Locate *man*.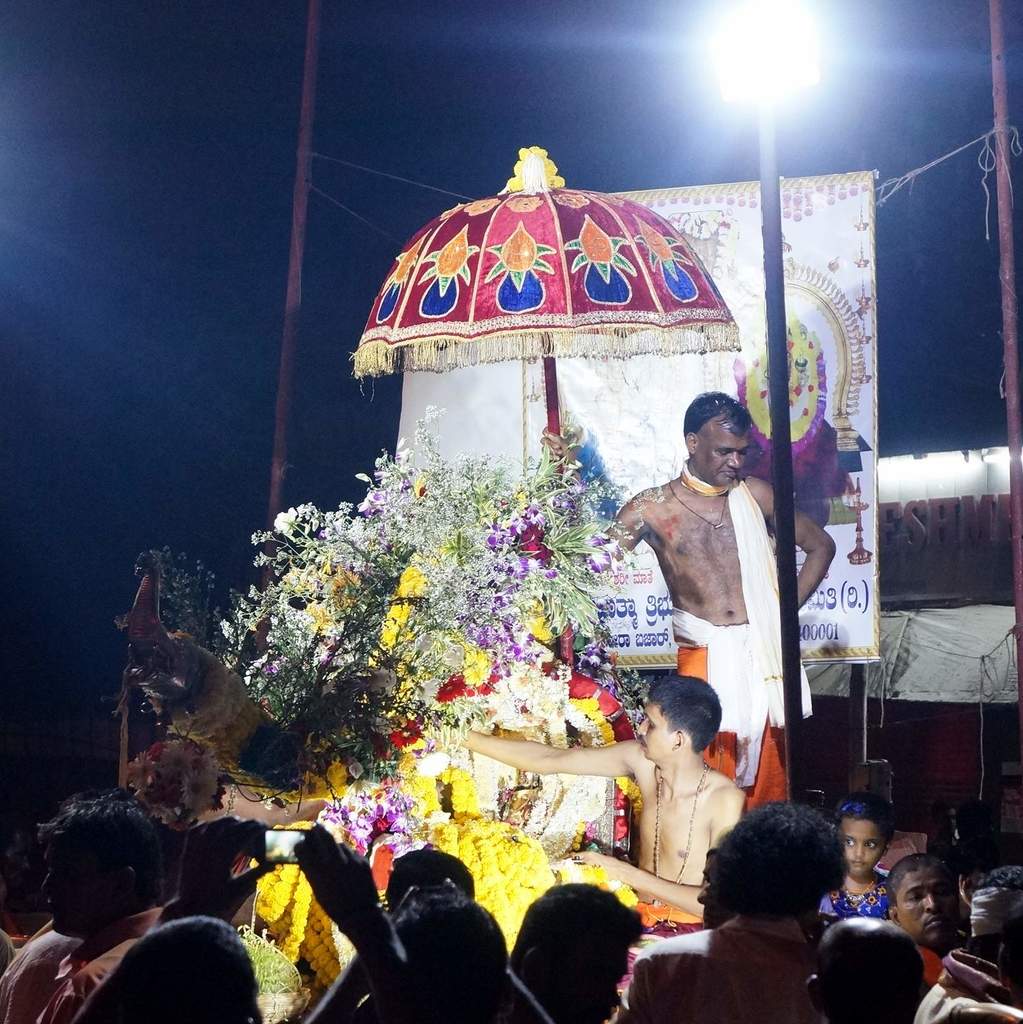
Bounding box: x1=885 y1=854 x2=964 y2=979.
